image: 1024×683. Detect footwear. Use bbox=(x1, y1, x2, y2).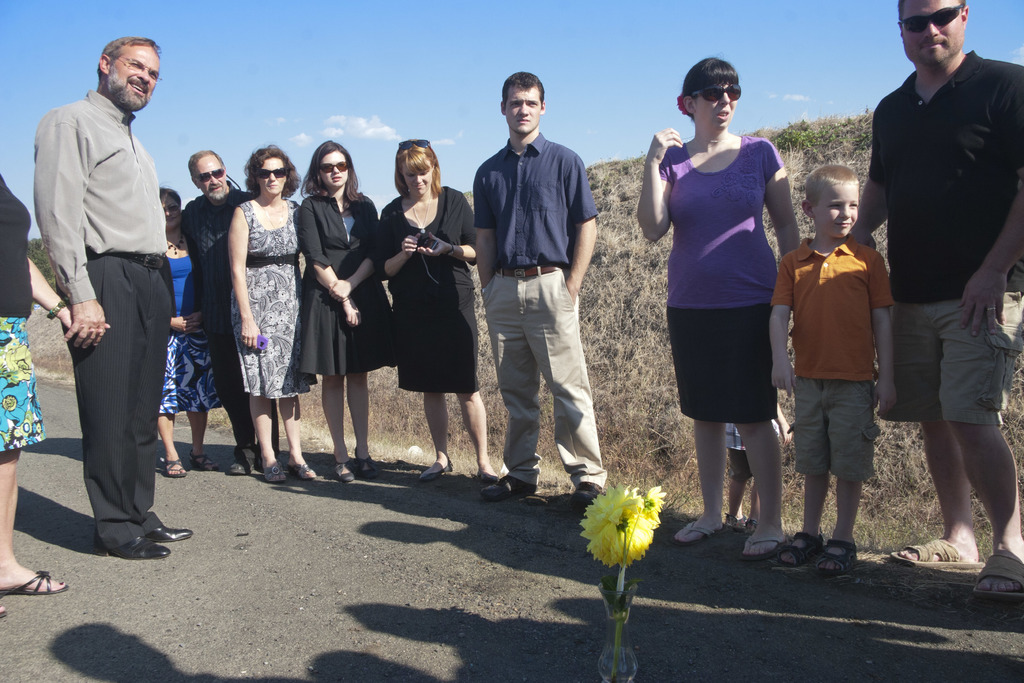
bbox=(822, 544, 863, 577).
